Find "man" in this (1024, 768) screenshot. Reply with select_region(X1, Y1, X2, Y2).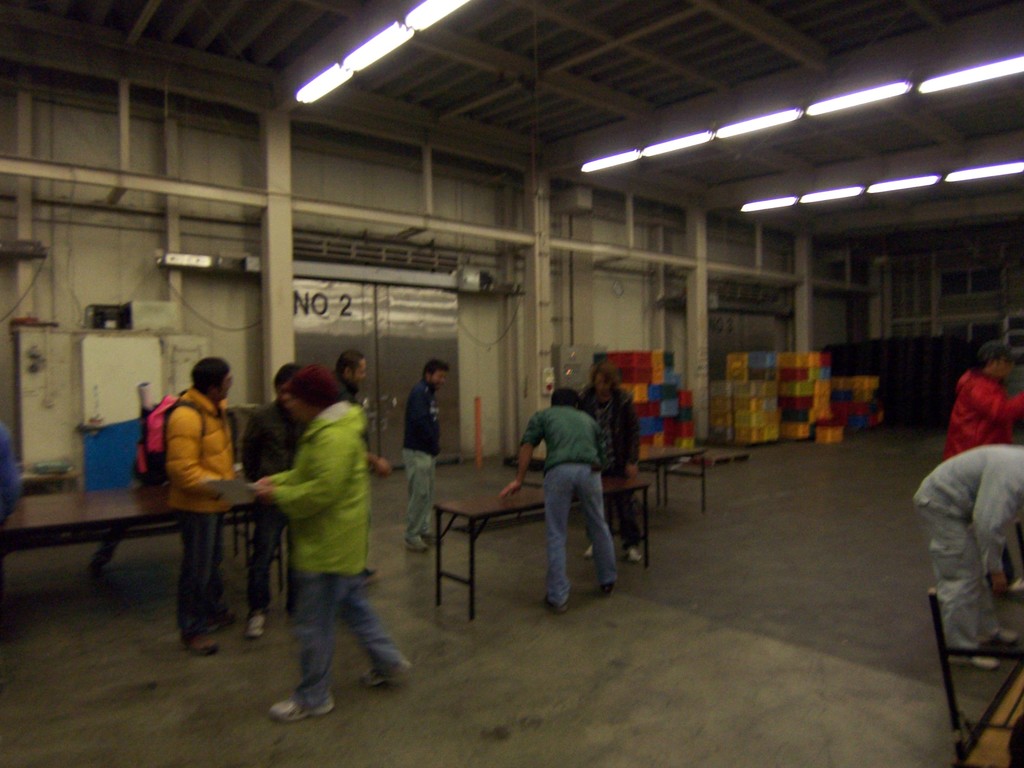
select_region(252, 361, 412, 721).
